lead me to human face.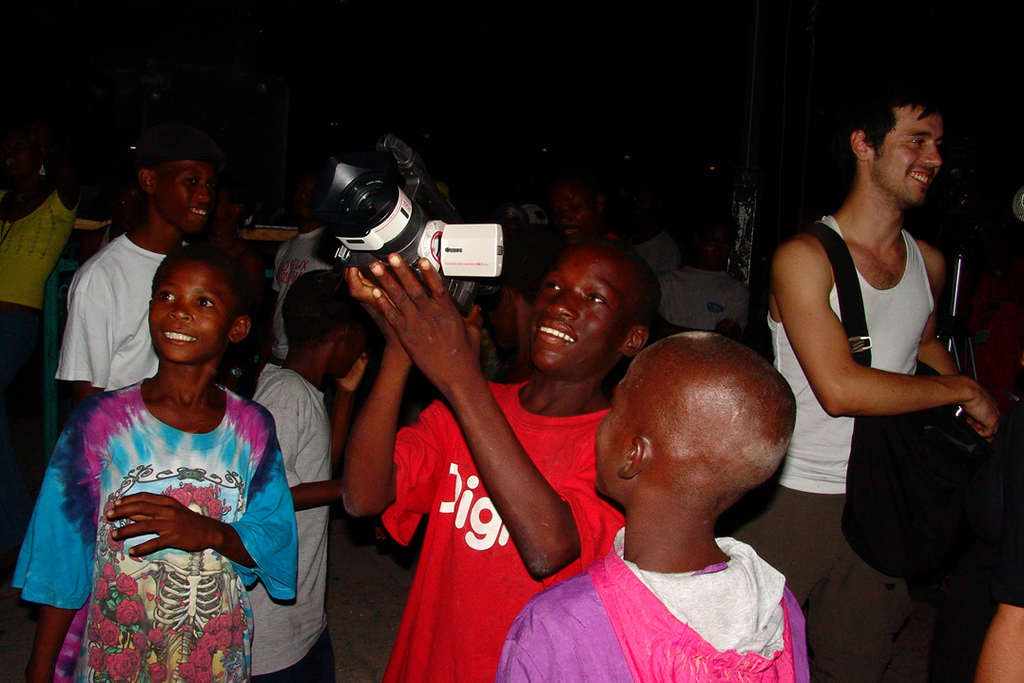
Lead to 555,186,595,245.
